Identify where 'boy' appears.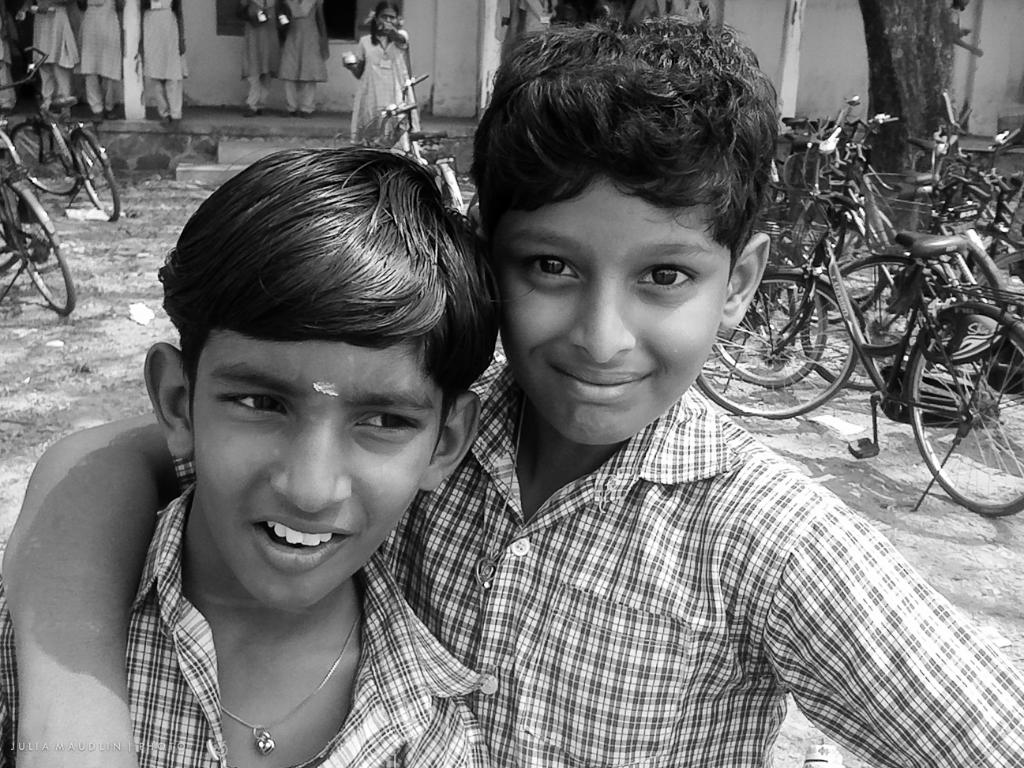
Appears at bbox=(0, 142, 512, 767).
